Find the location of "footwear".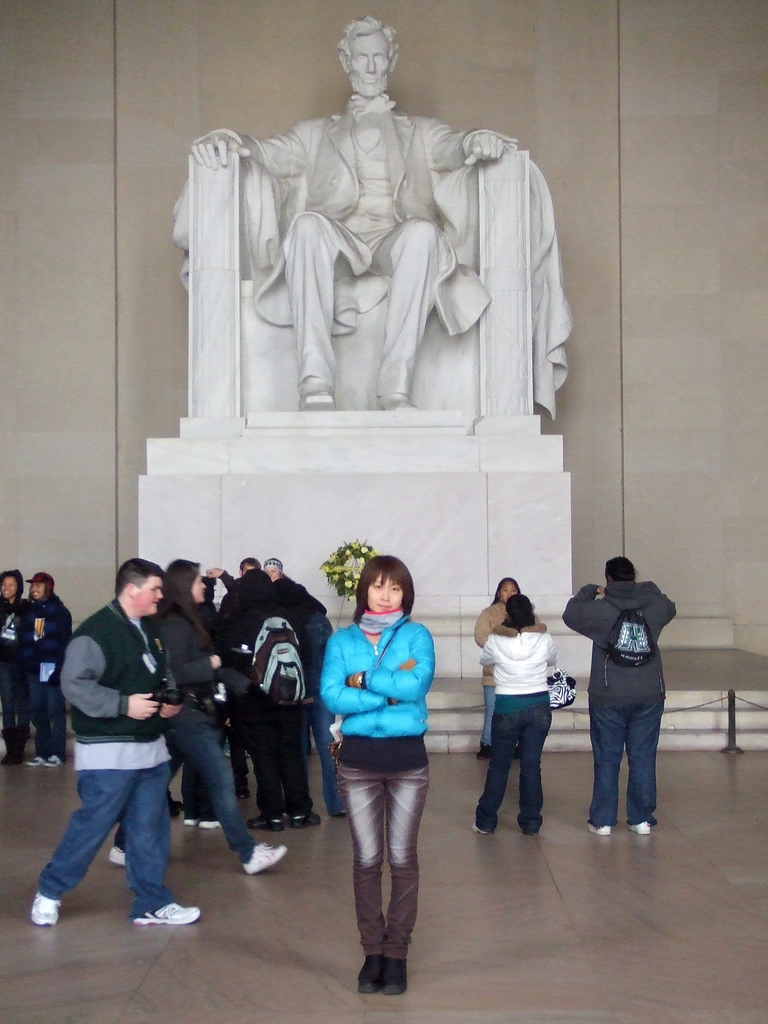
Location: <bbox>585, 822, 615, 833</bbox>.
